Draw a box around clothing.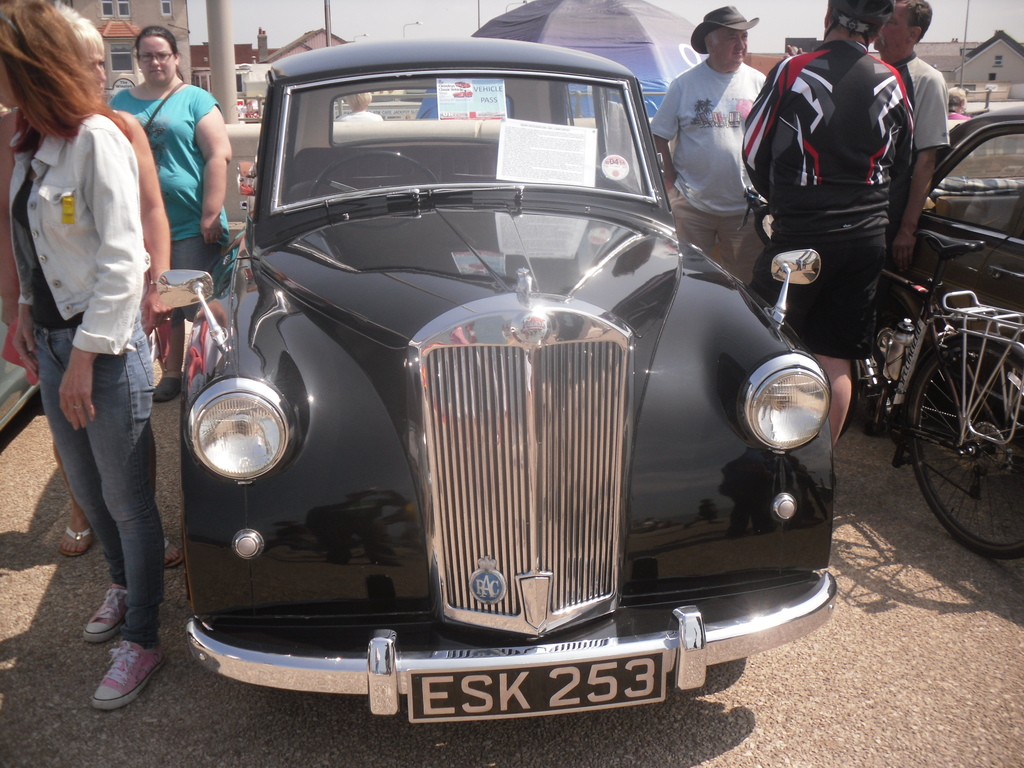
bbox=(737, 43, 917, 358).
